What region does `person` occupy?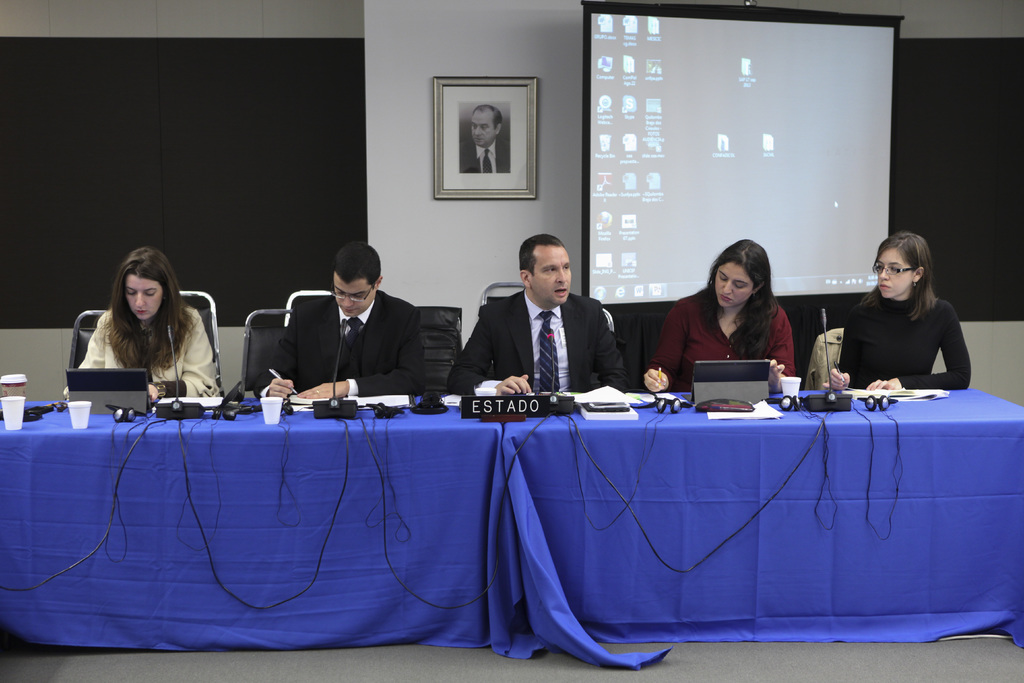
<region>447, 235, 630, 396</region>.
